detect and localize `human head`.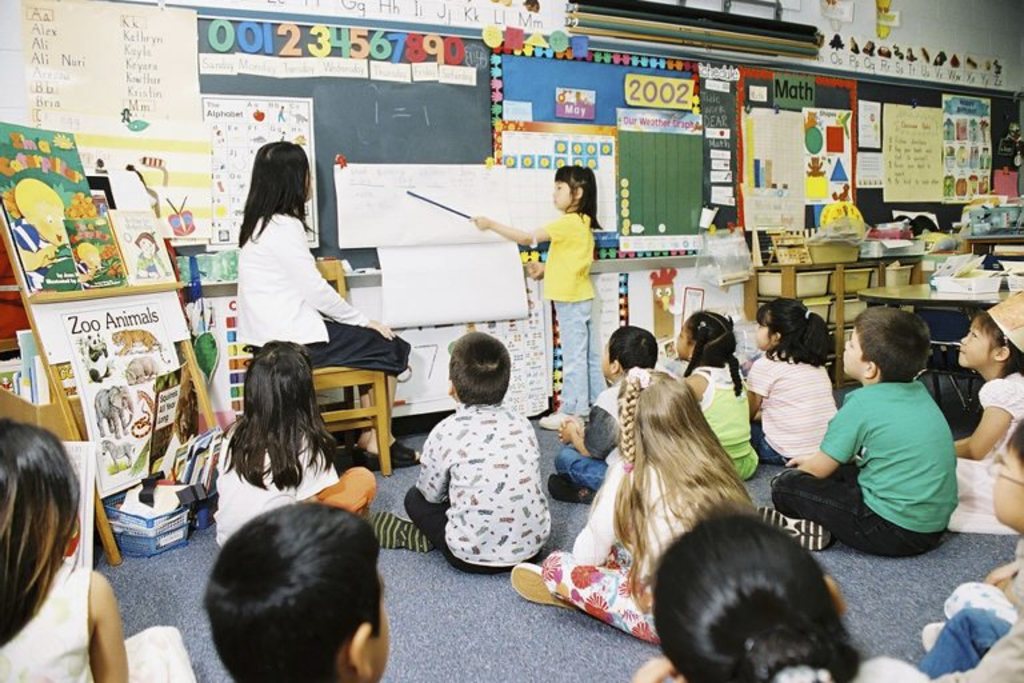
Localized at [839, 307, 929, 390].
